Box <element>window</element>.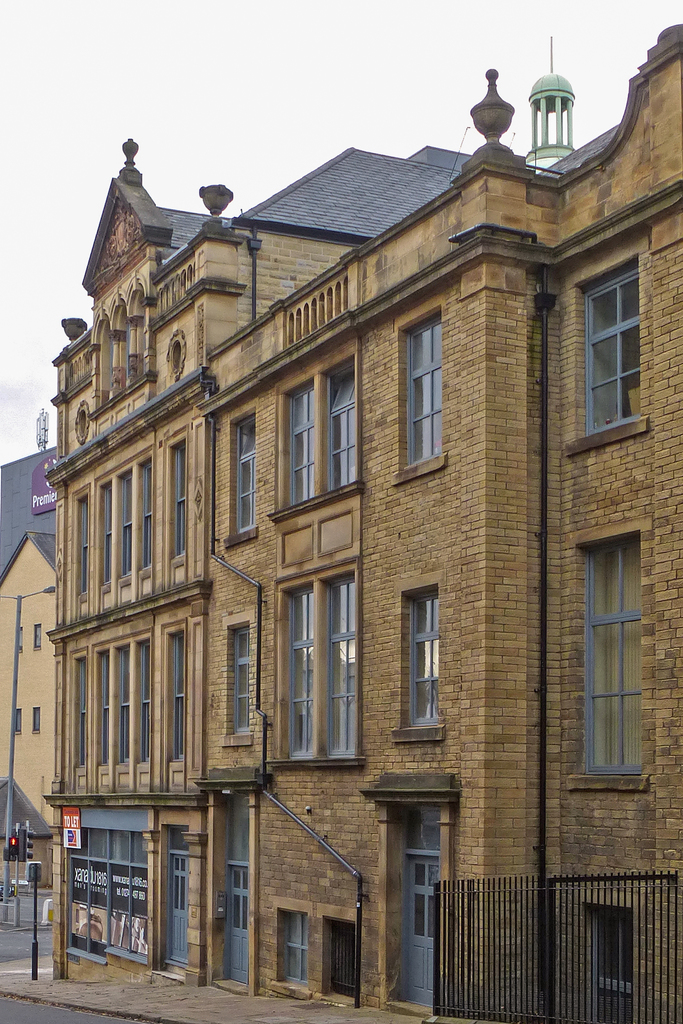
crop(234, 627, 250, 742).
